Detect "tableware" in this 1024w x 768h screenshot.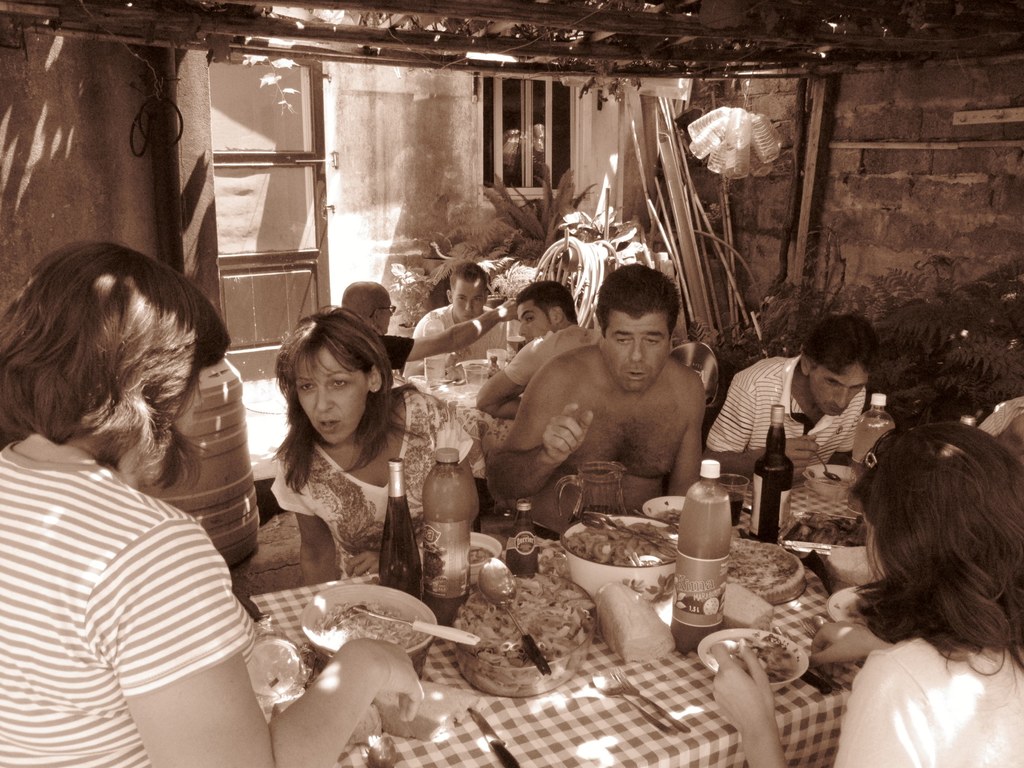
Detection: 642/497/682/528.
